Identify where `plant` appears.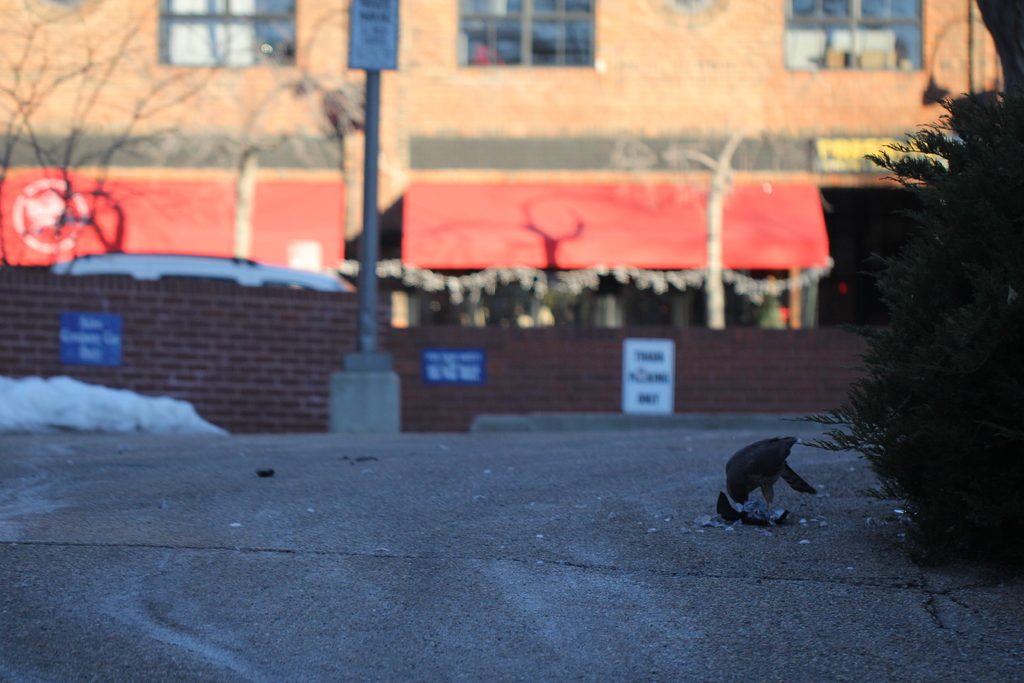
Appears at detection(824, 57, 1014, 573).
